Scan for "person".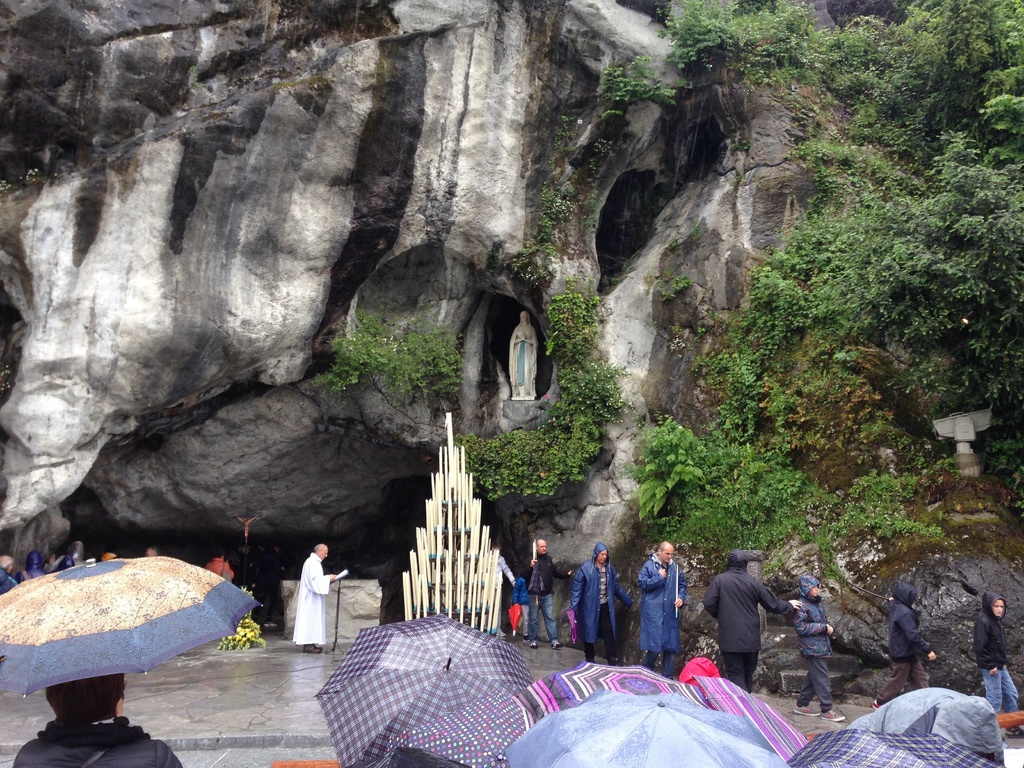
Scan result: region(564, 538, 630, 662).
